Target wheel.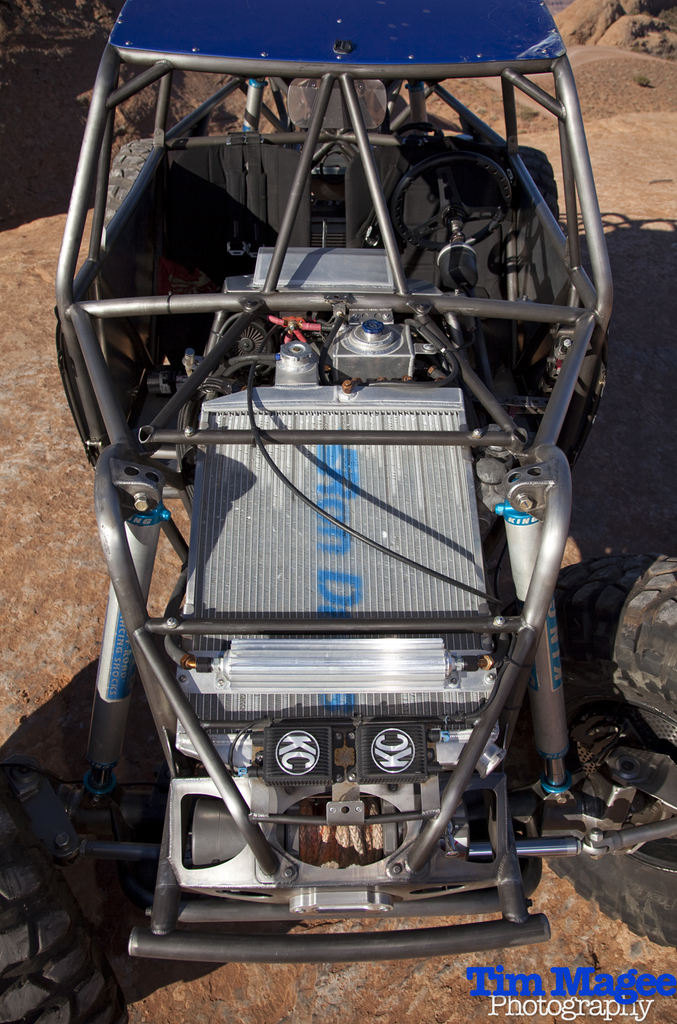
Target region: detection(104, 134, 156, 230).
